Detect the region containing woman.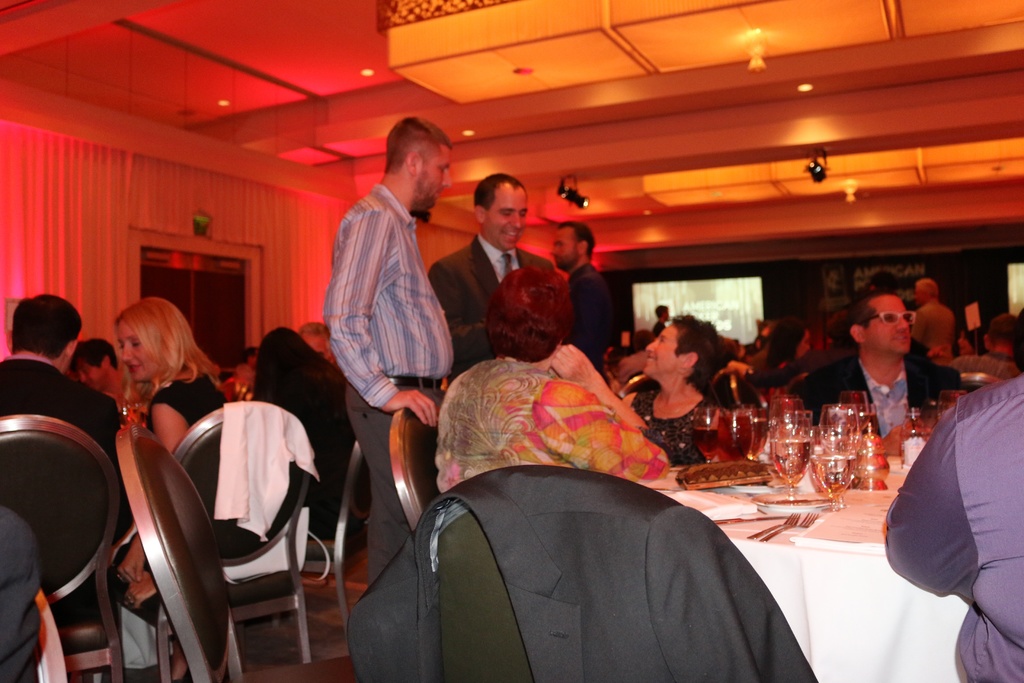
<box>750,318,813,392</box>.
